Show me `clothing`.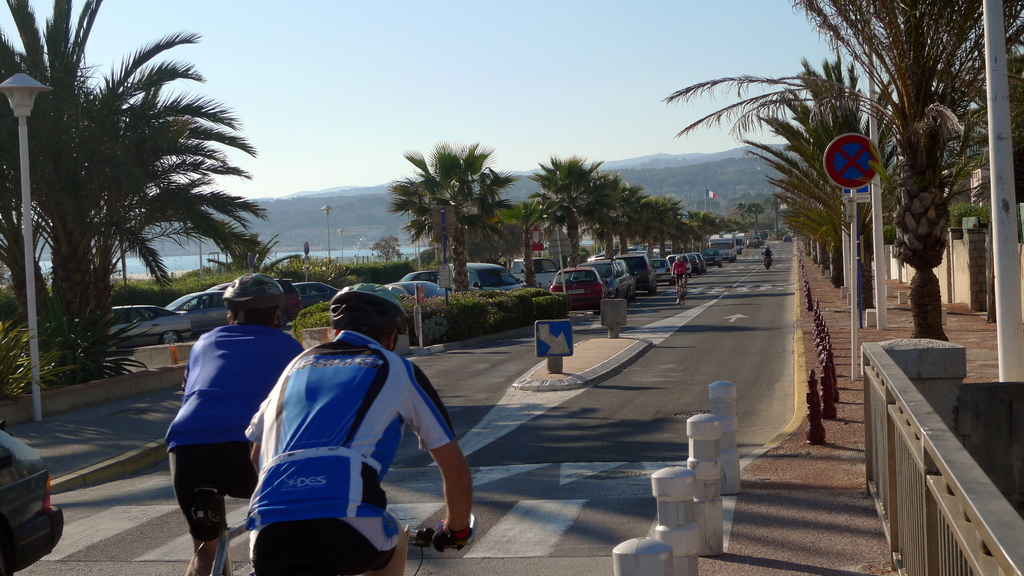
`clothing` is here: {"left": 237, "top": 313, "right": 465, "bottom": 575}.
